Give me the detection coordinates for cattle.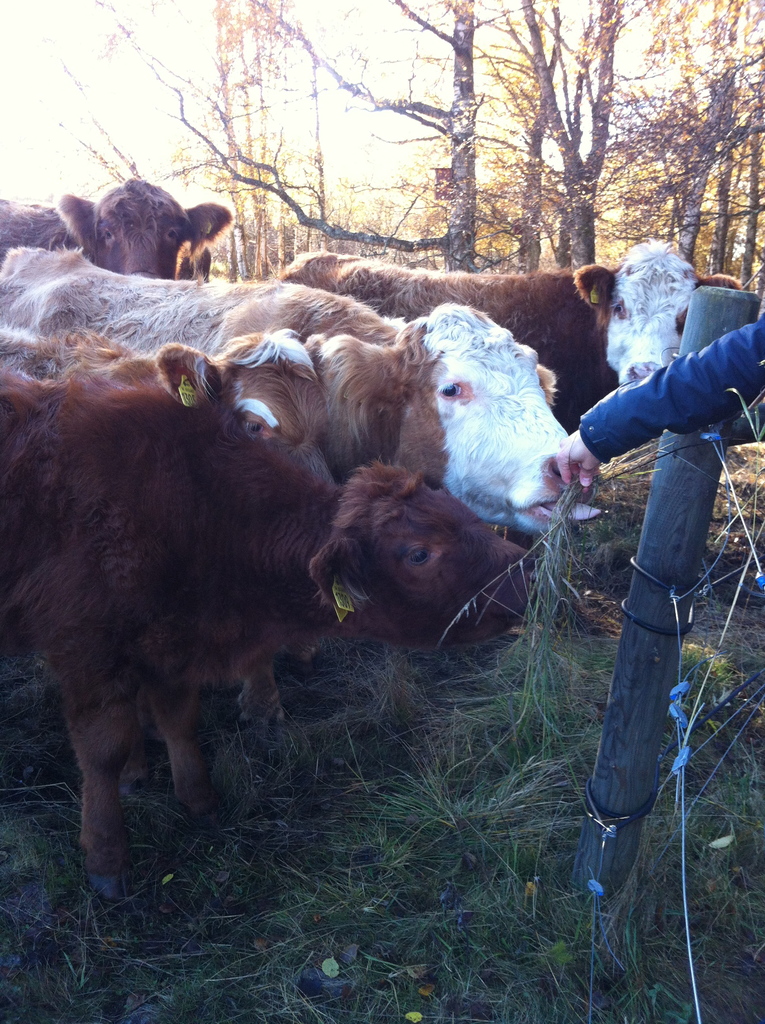
0,240,615,540.
